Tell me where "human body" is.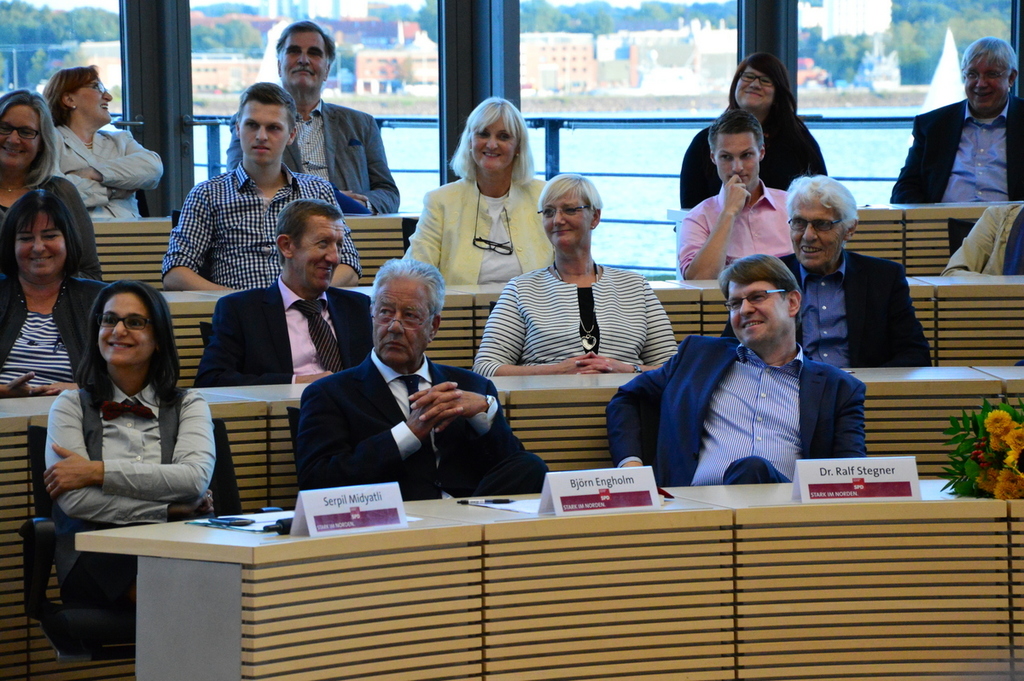
"human body" is at locate(291, 261, 551, 494).
